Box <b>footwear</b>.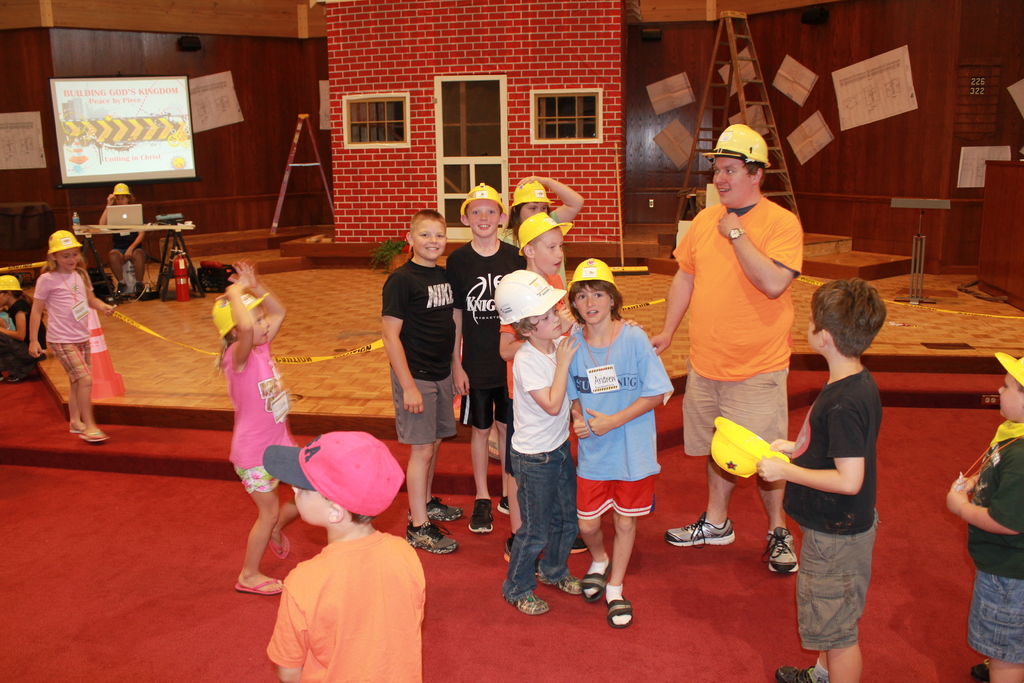
266, 529, 291, 558.
